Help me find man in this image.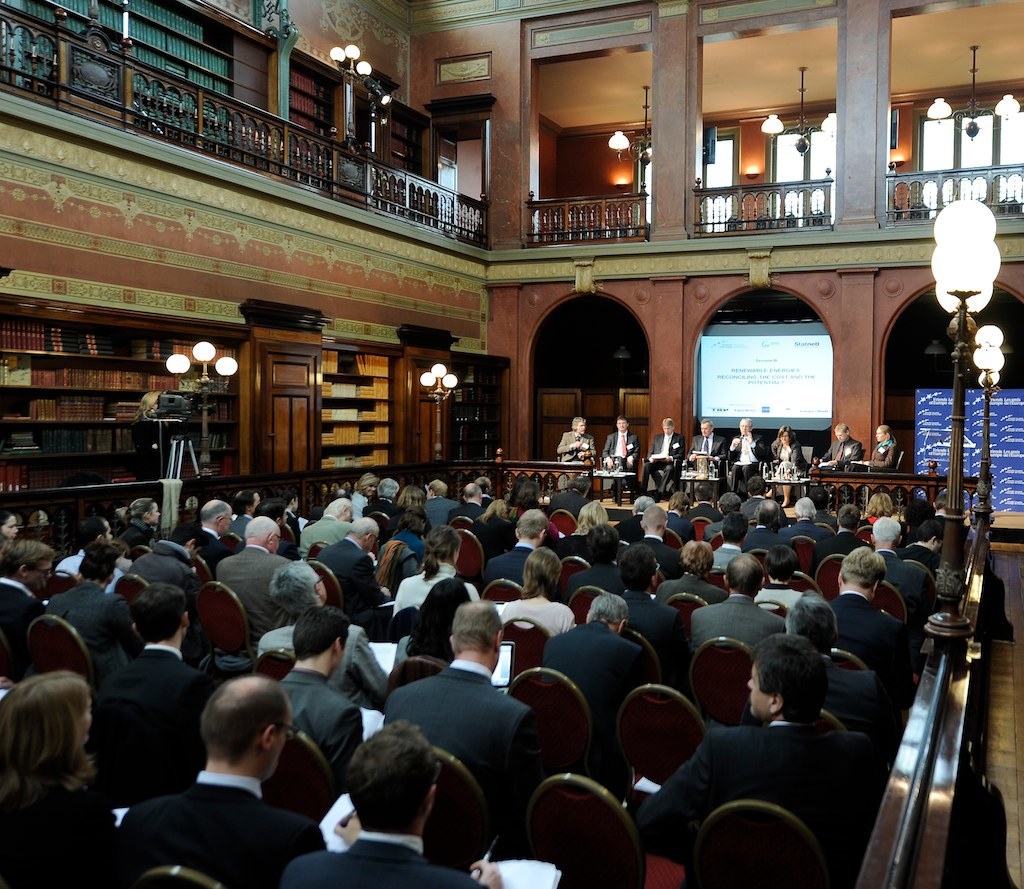
Found it: <region>545, 478, 588, 514</region>.
